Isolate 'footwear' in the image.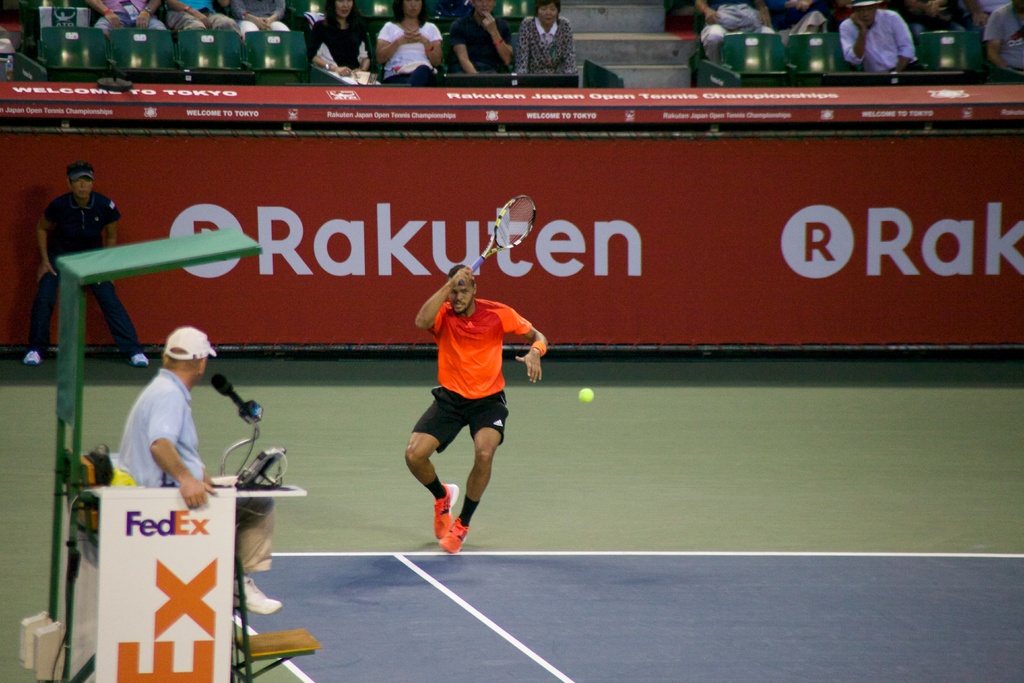
Isolated region: bbox=[22, 348, 42, 370].
